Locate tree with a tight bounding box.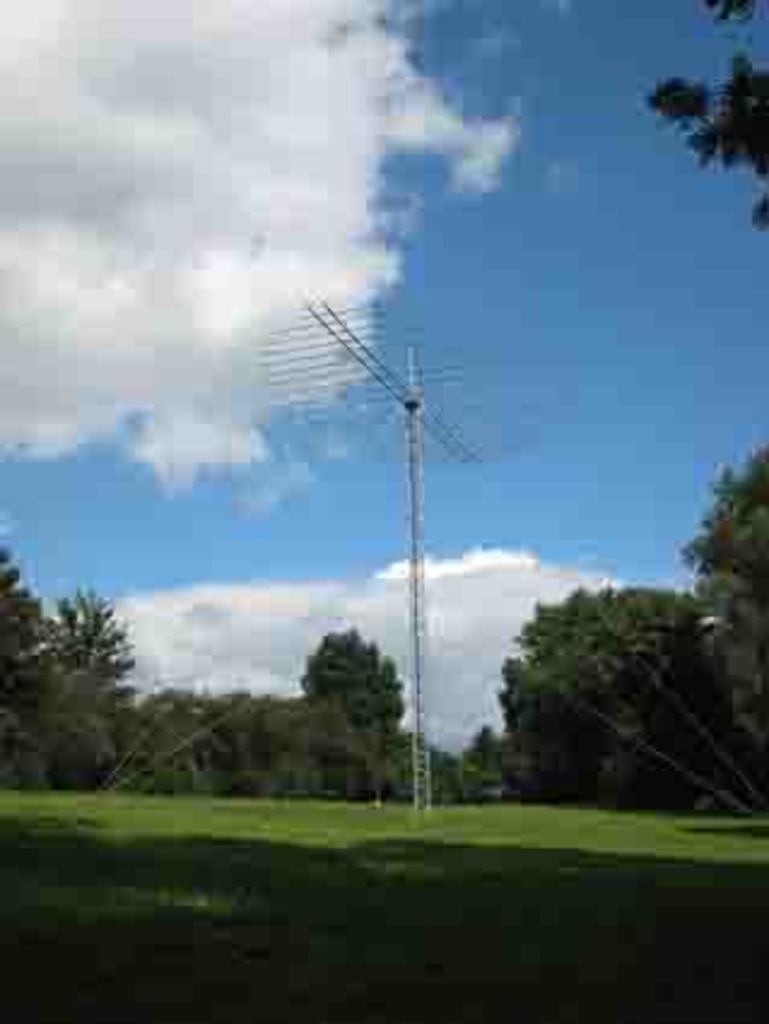
box=[297, 626, 417, 800].
